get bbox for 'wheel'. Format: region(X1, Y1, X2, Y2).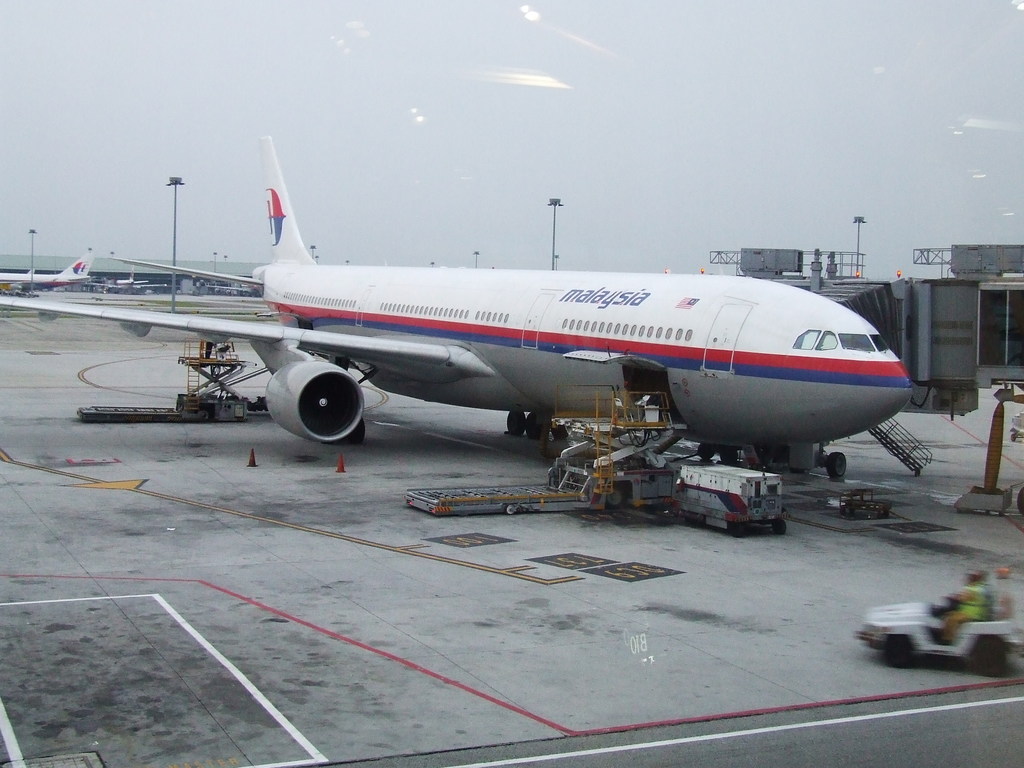
region(881, 636, 911, 669).
